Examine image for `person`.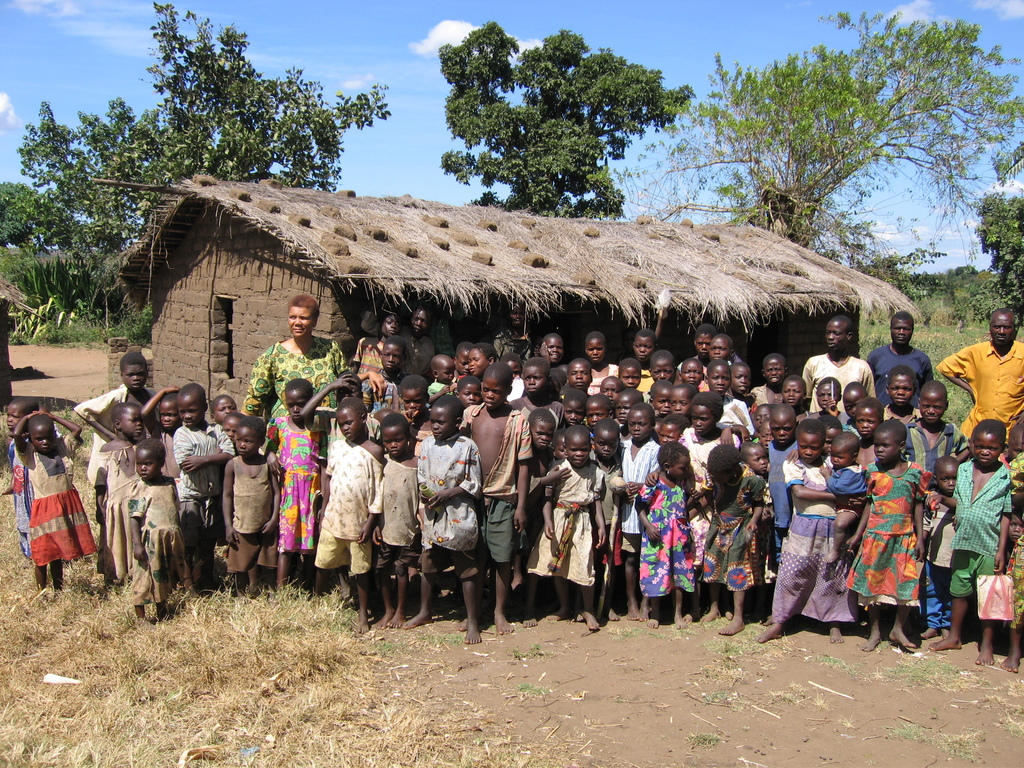
Examination result: Rect(733, 440, 773, 623).
